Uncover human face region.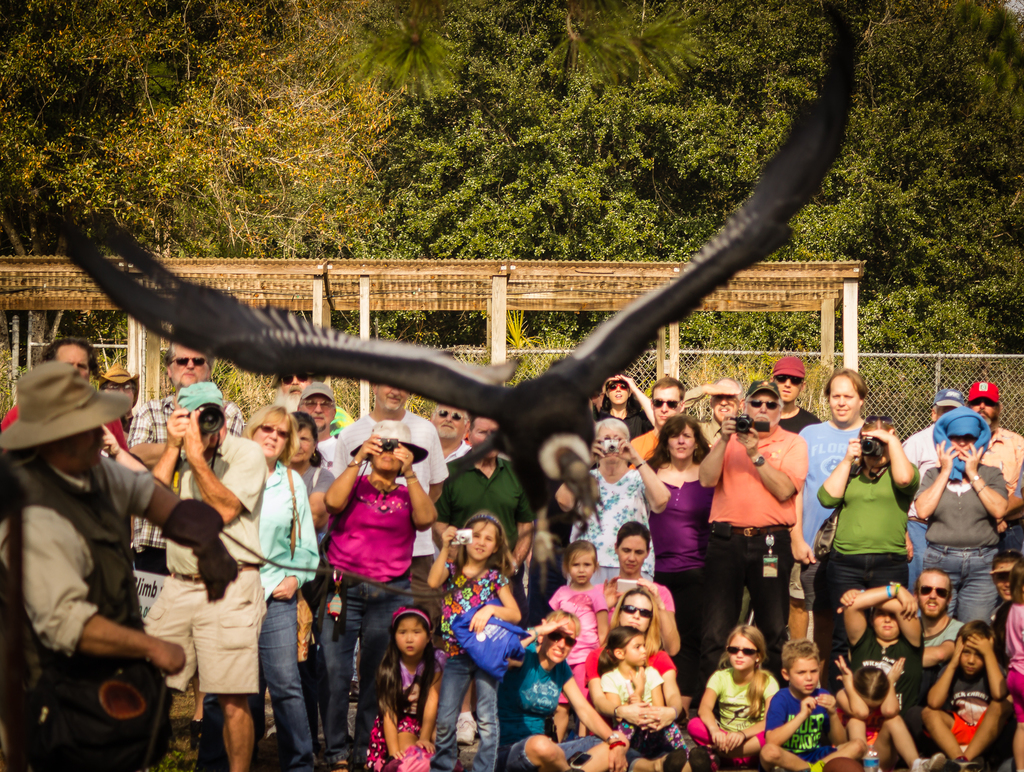
Uncovered: Rect(432, 406, 468, 438).
